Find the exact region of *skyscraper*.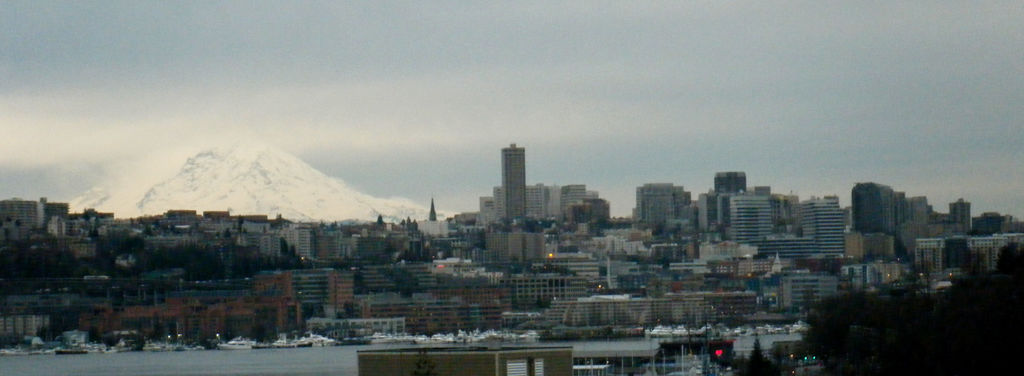
Exact region: pyautogui.locateOnScreen(559, 186, 585, 209).
